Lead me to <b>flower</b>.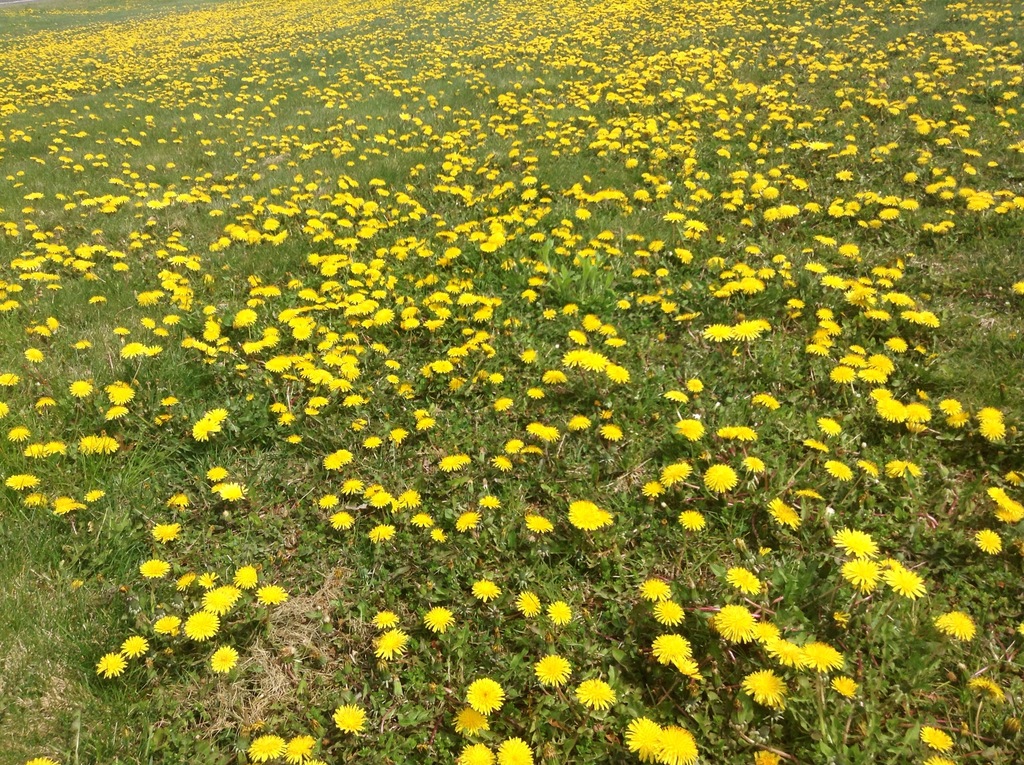
Lead to bbox=(740, 667, 791, 712).
